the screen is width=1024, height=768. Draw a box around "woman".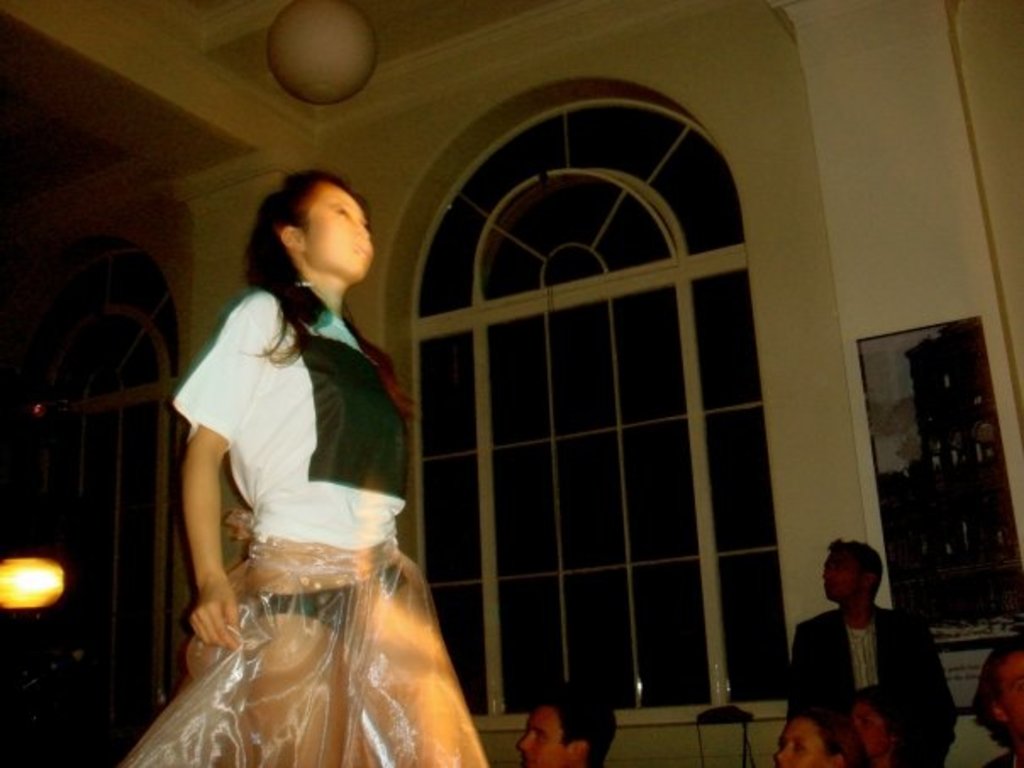
rect(136, 156, 470, 753).
